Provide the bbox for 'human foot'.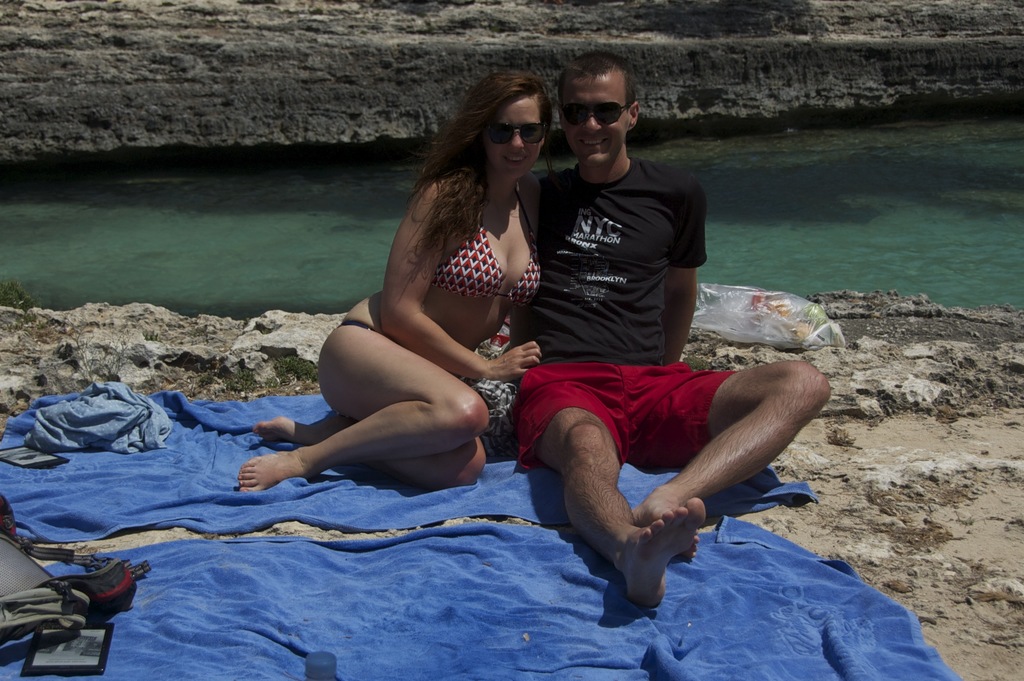
box(243, 448, 322, 491).
